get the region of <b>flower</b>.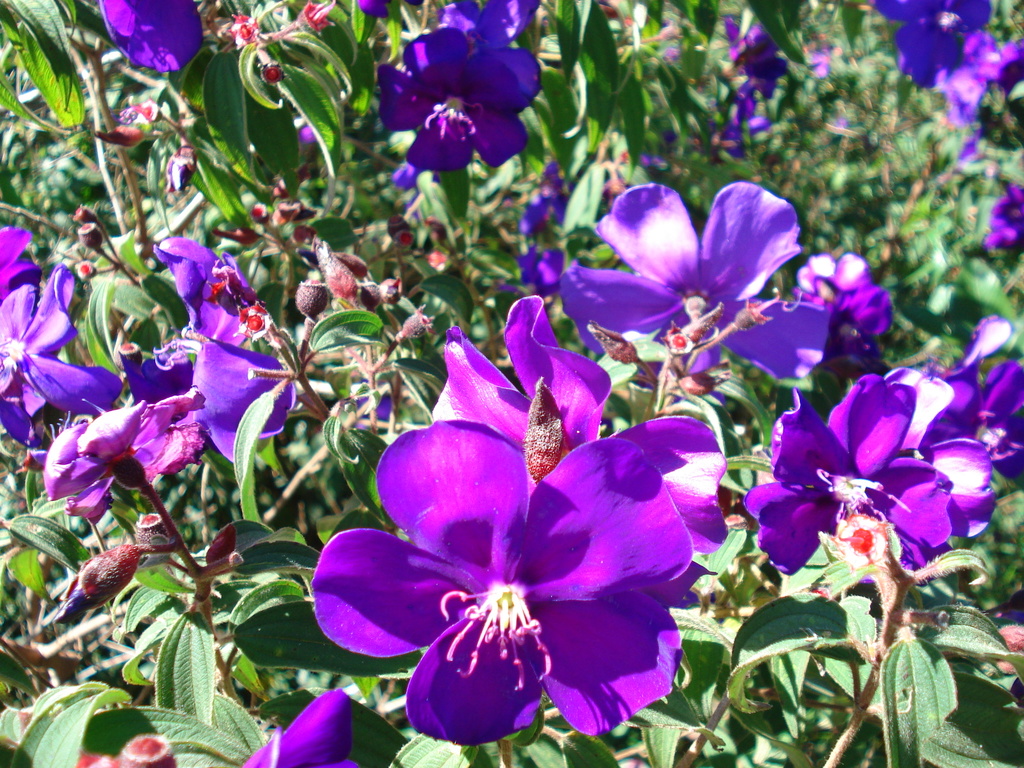
Rect(308, 419, 694, 742).
